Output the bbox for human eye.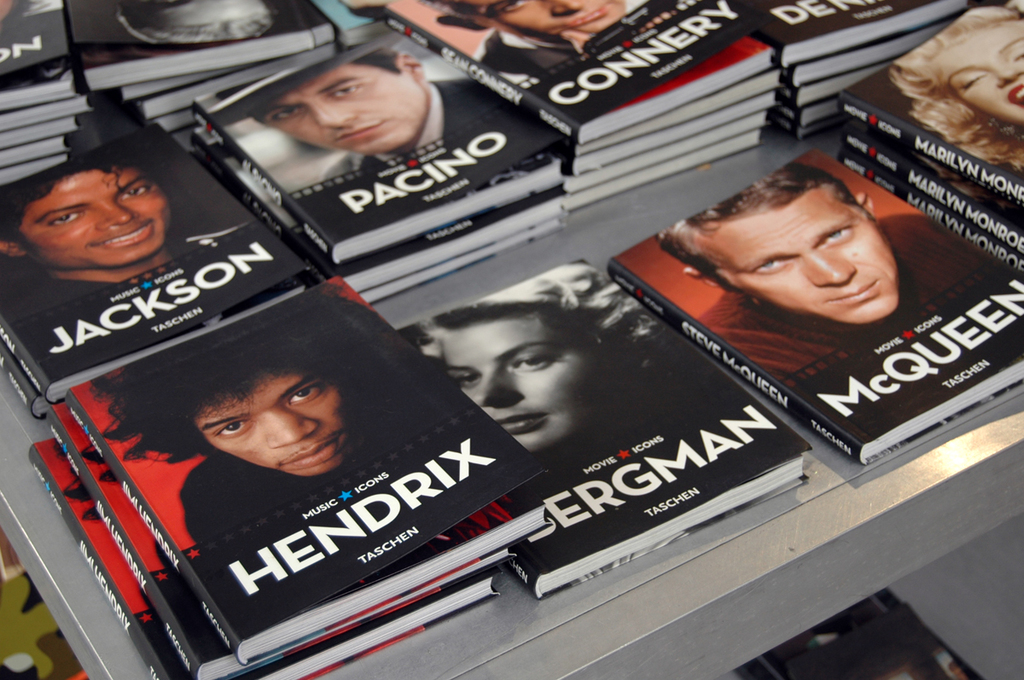
(49,210,87,227).
